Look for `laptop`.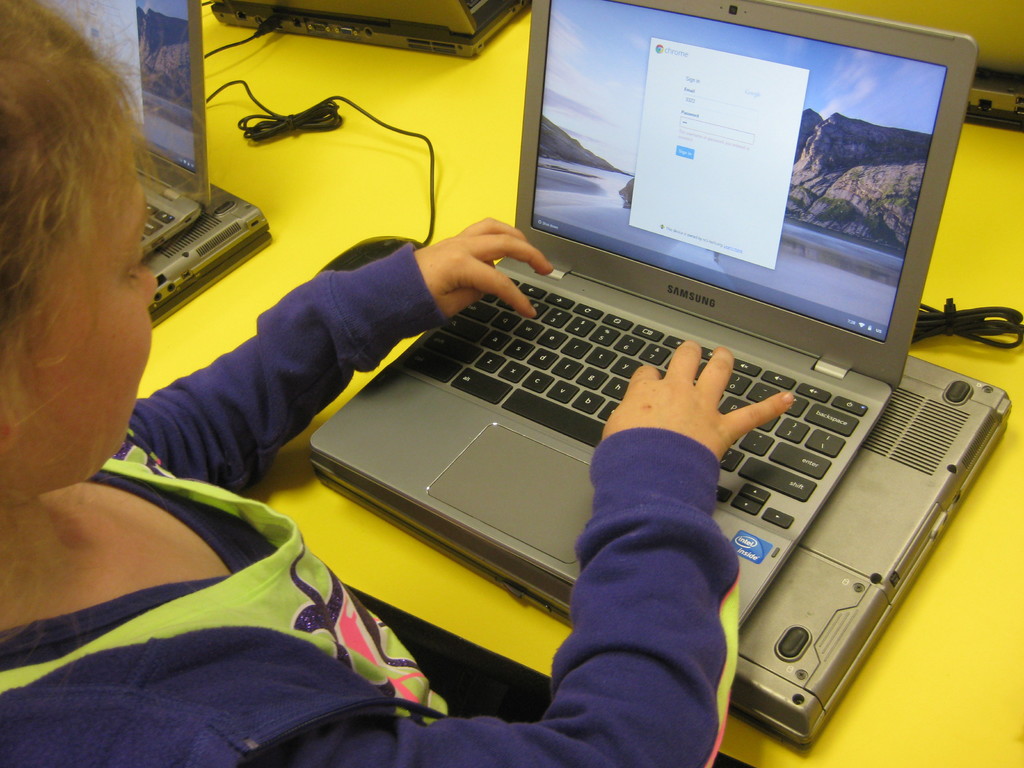
Found: pyautogui.locateOnScreen(45, 0, 210, 262).
